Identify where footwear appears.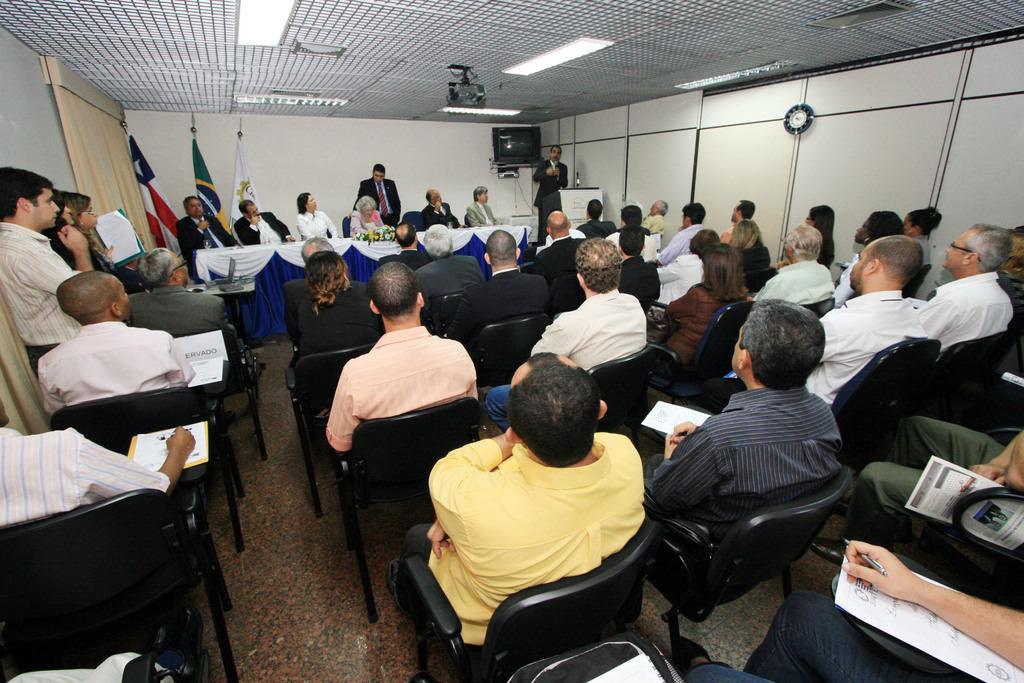
Appears at <region>678, 629, 717, 670</region>.
